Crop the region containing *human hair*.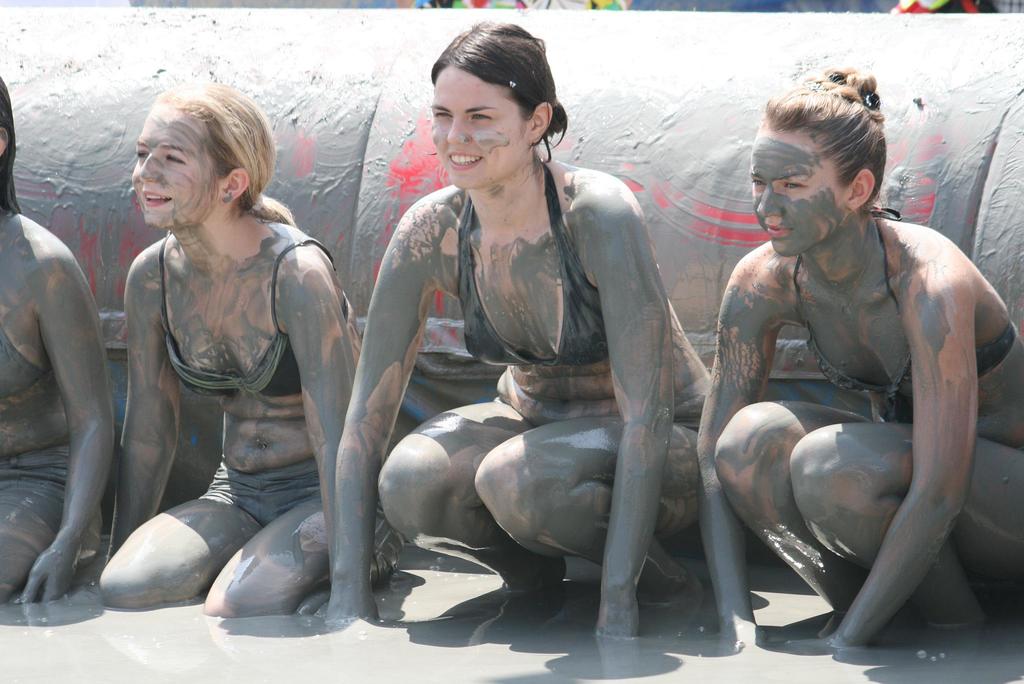
Crop region: (764, 63, 895, 206).
